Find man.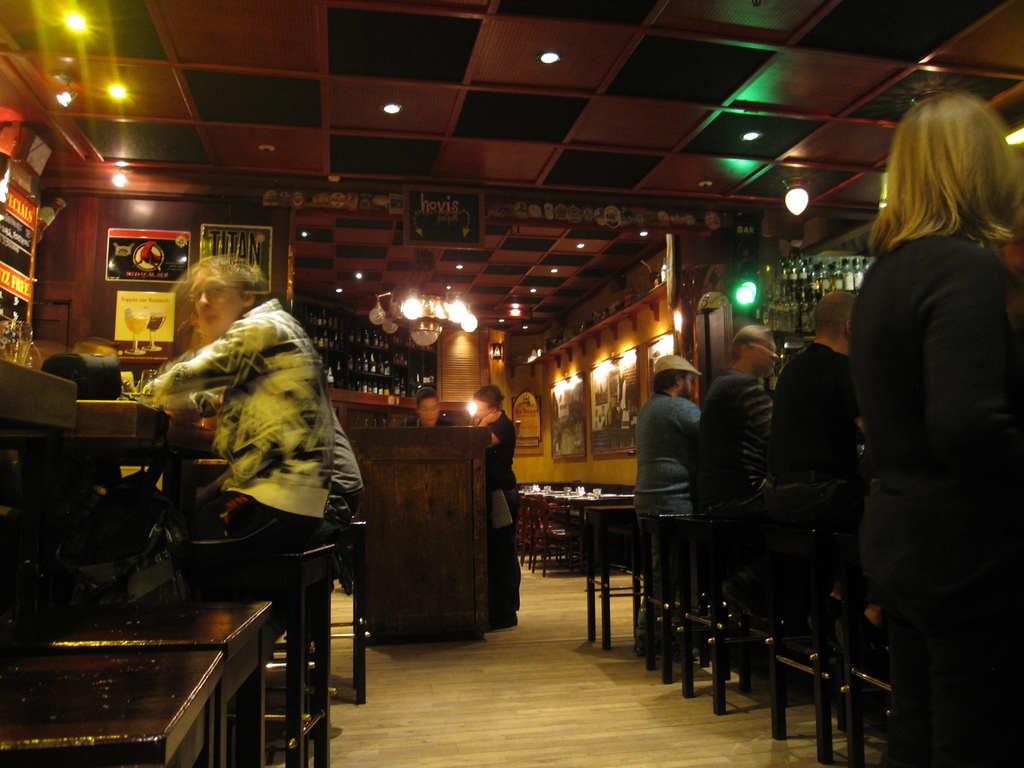
x1=691 y1=316 x2=790 y2=512.
